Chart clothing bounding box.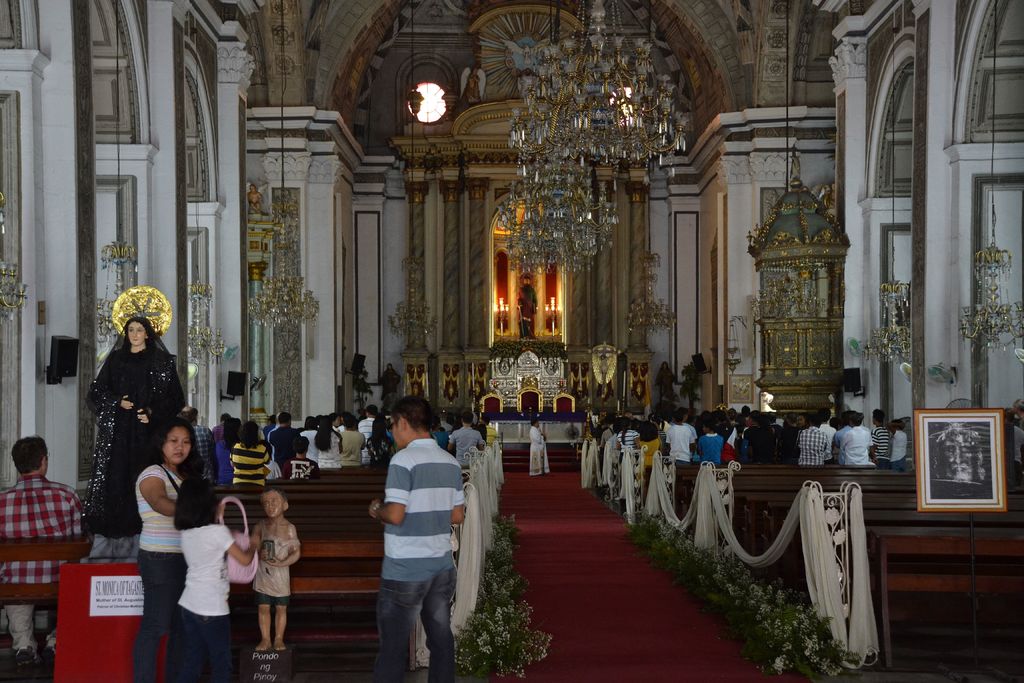
Charted: {"left": 529, "top": 425, "right": 550, "bottom": 475}.
